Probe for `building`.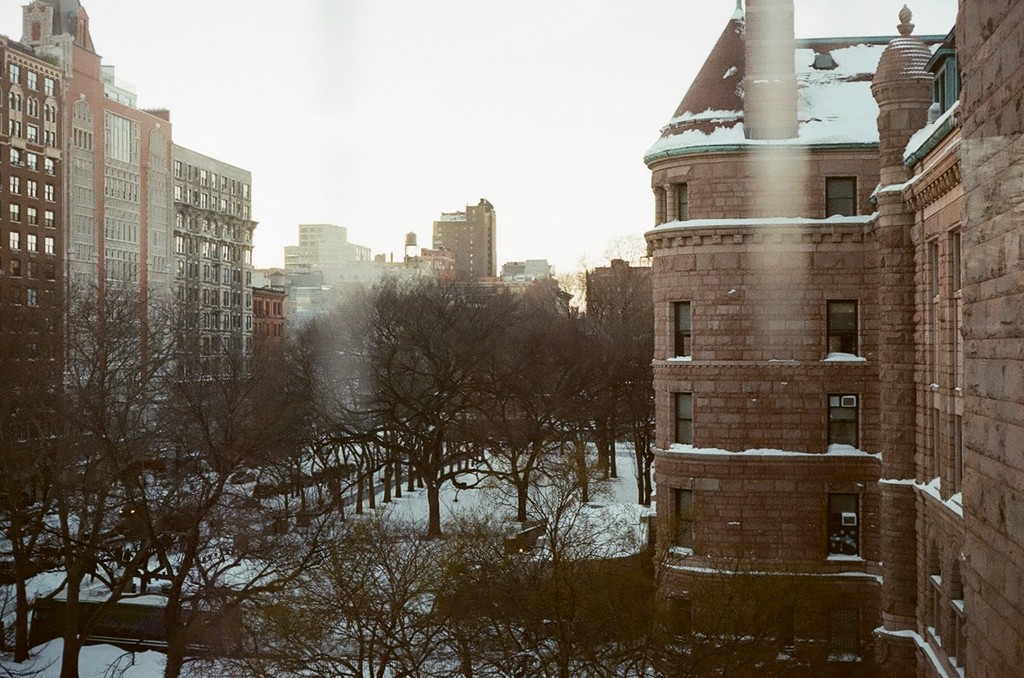
Probe result: 645 0 1023 677.
